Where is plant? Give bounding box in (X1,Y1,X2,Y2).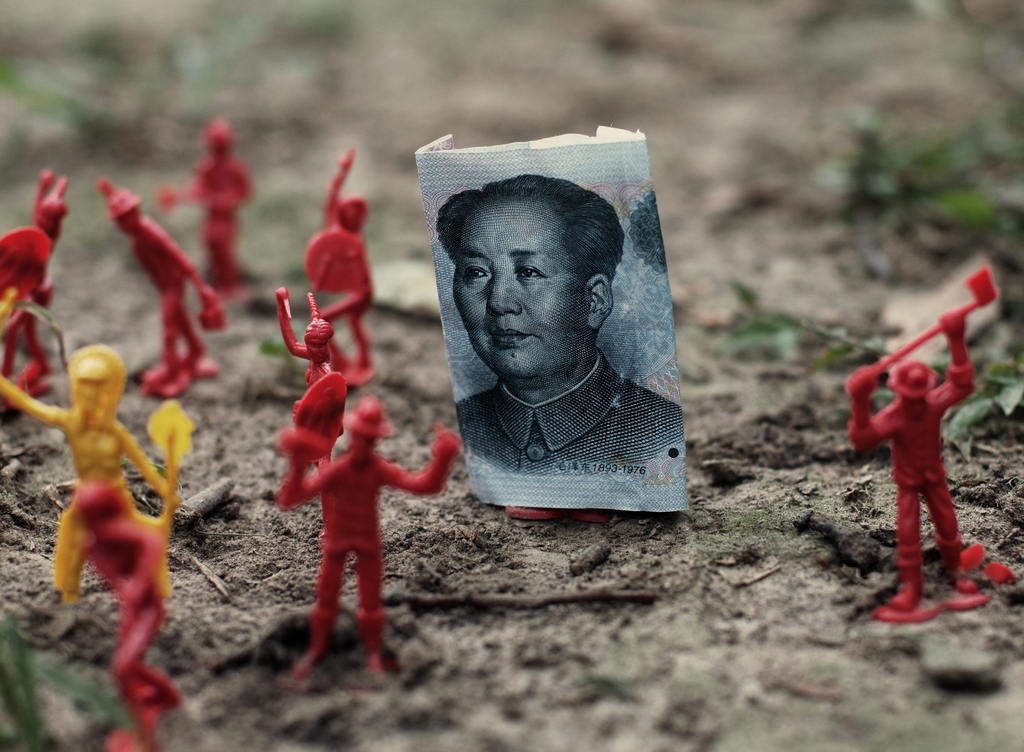
(0,609,144,751).
